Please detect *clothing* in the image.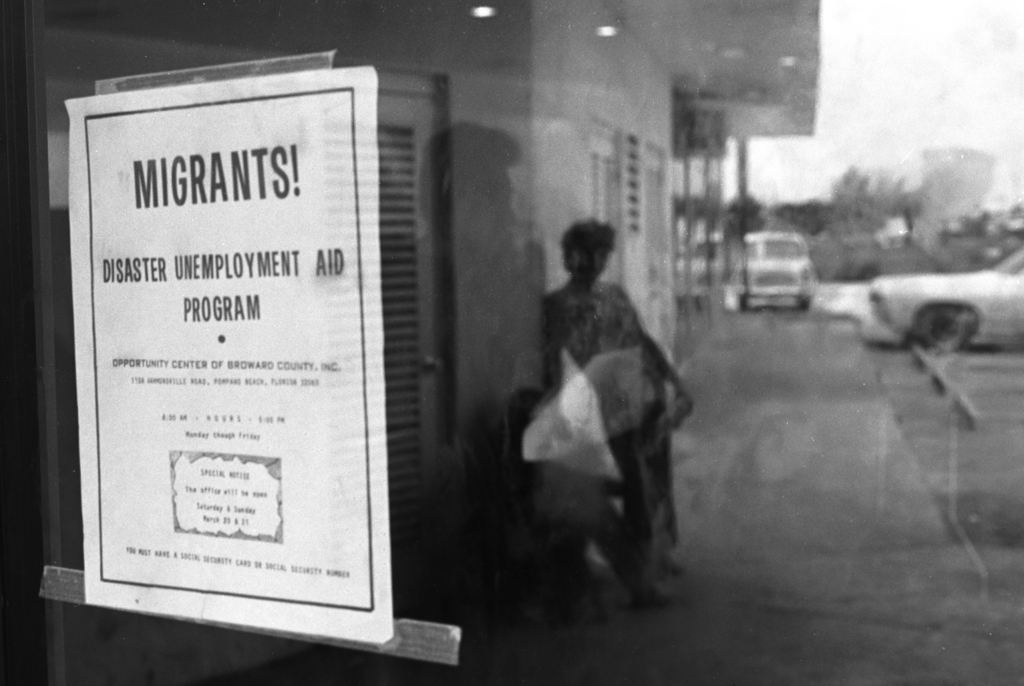
{"x1": 550, "y1": 275, "x2": 674, "y2": 523}.
